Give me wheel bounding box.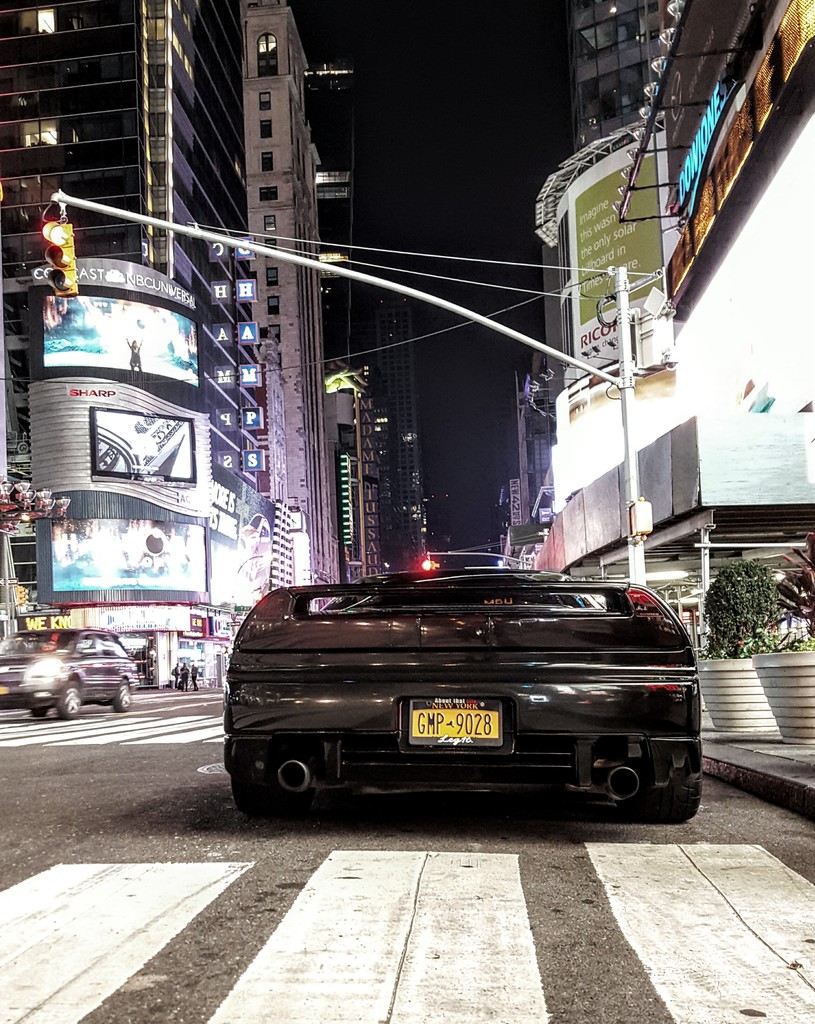
box(629, 767, 711, 826).
